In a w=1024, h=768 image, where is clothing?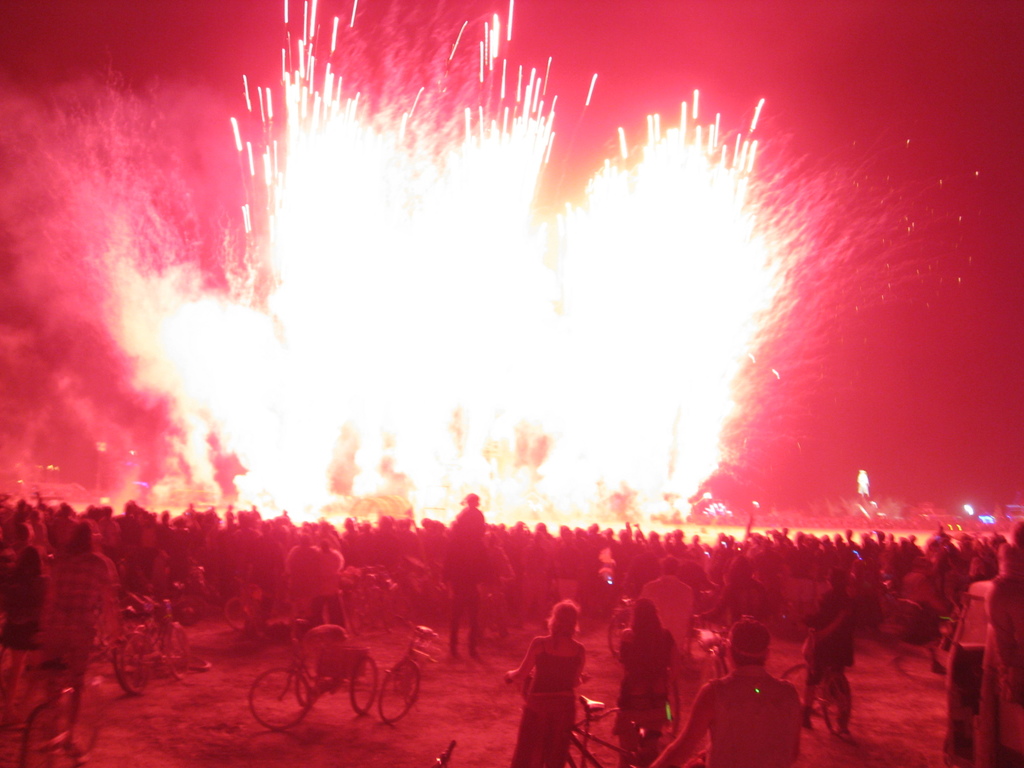
bbox=[444, 538, 487, 653].
